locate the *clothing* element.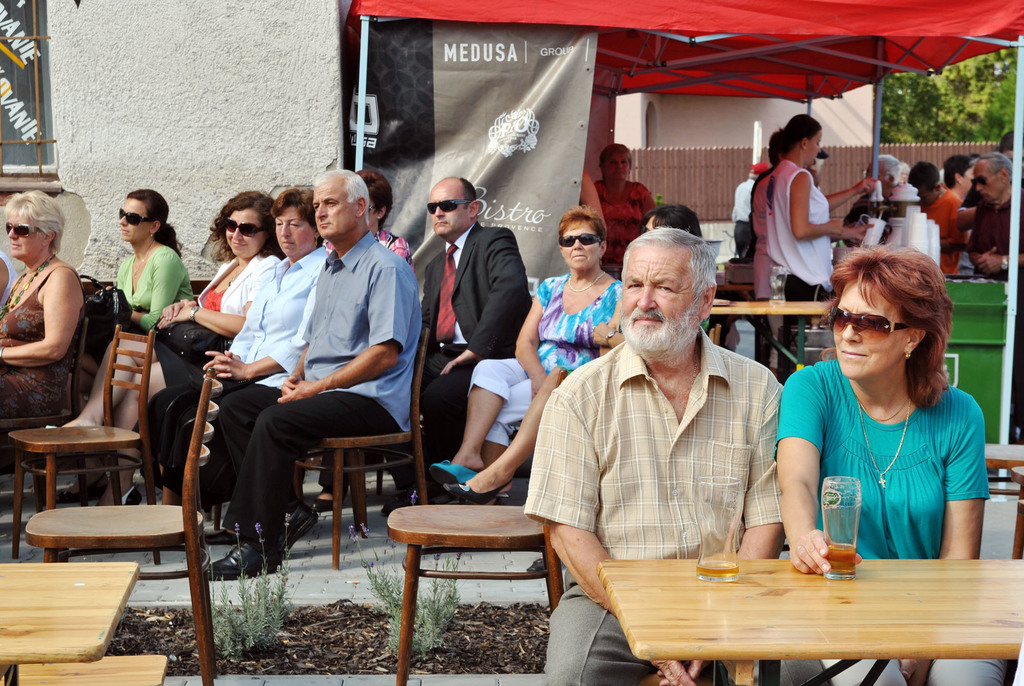
Element bbox: bbox=(157, 255, 275, 404).
